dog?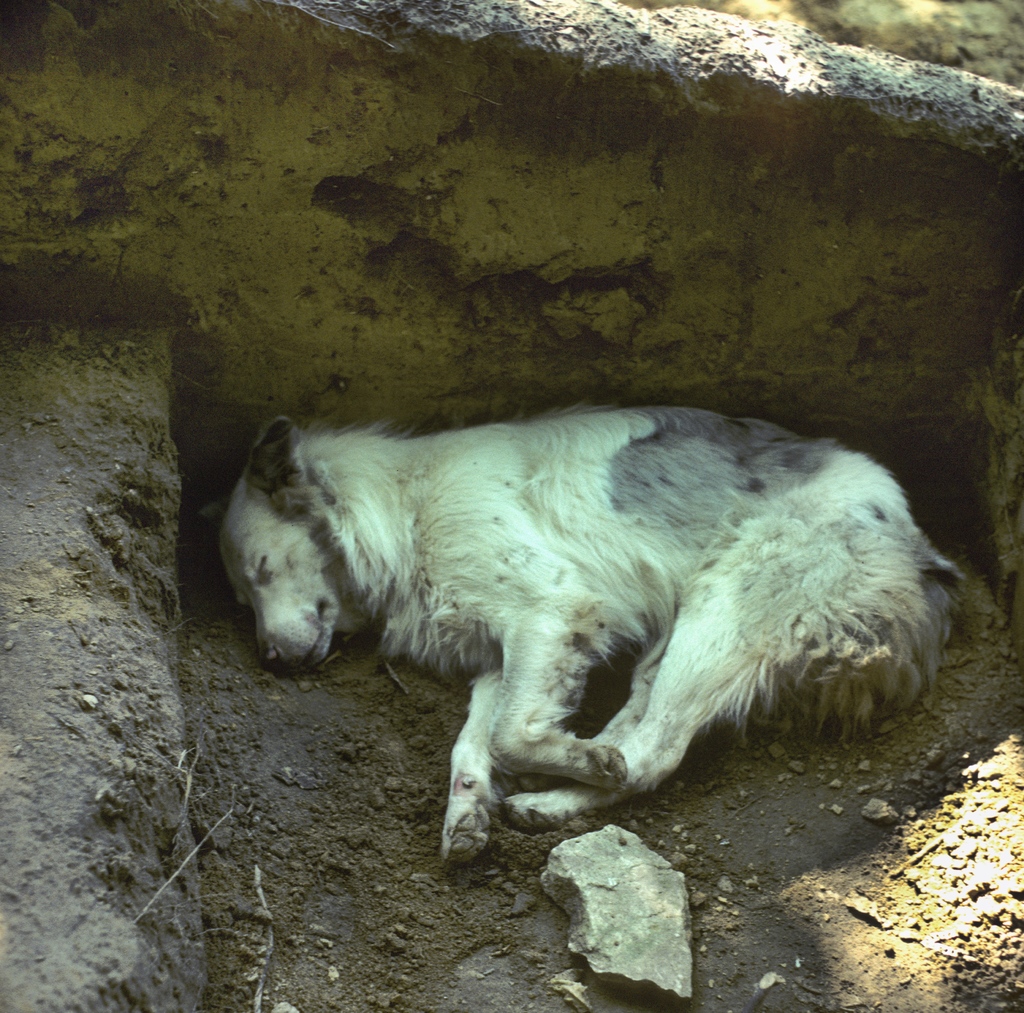
BBox(218, 413, 962, 859)
